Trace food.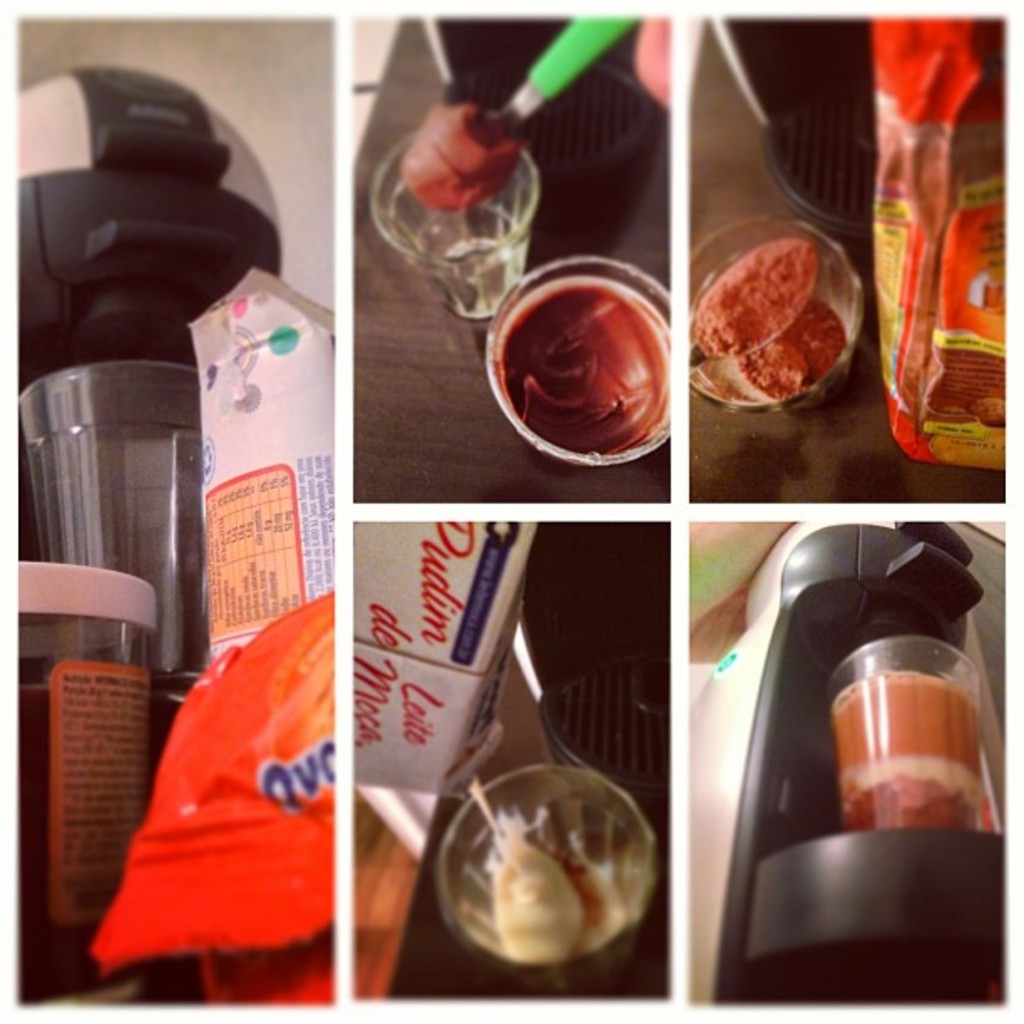
Traced to <box>407,100,520,211</box>.
